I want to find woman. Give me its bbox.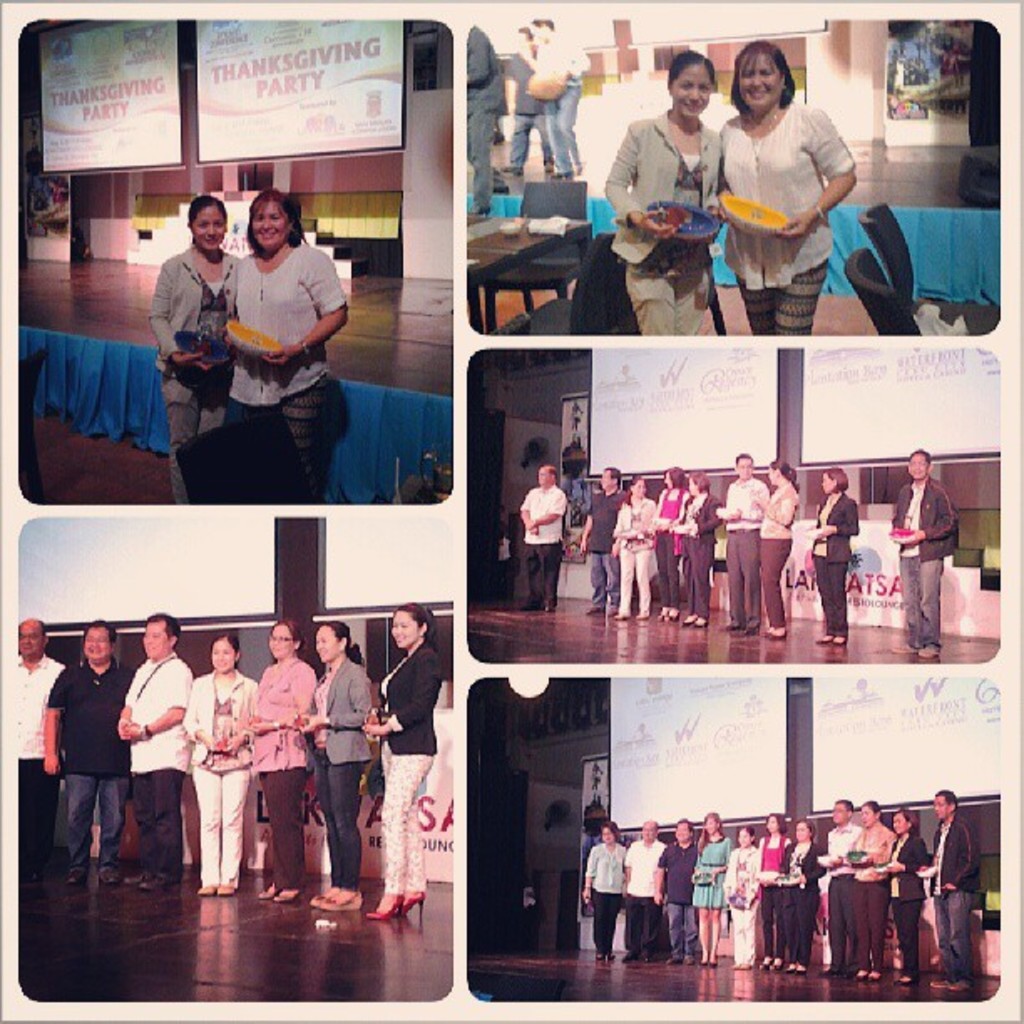
<region>778, 818, 830, 974</region>.
